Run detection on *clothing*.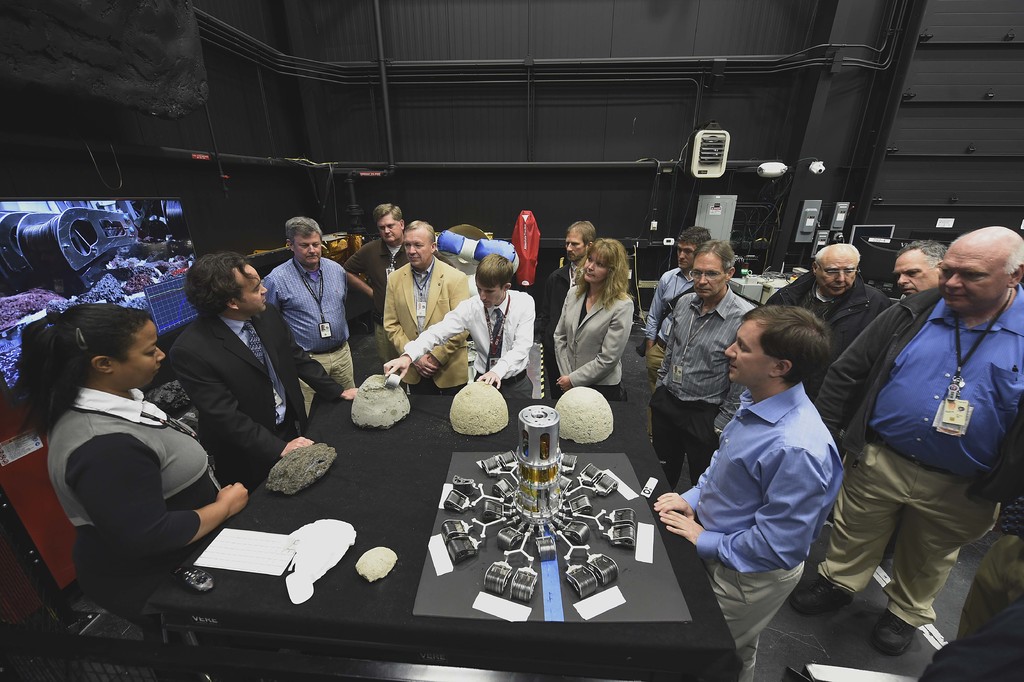
Result: 536 254 585 403.
